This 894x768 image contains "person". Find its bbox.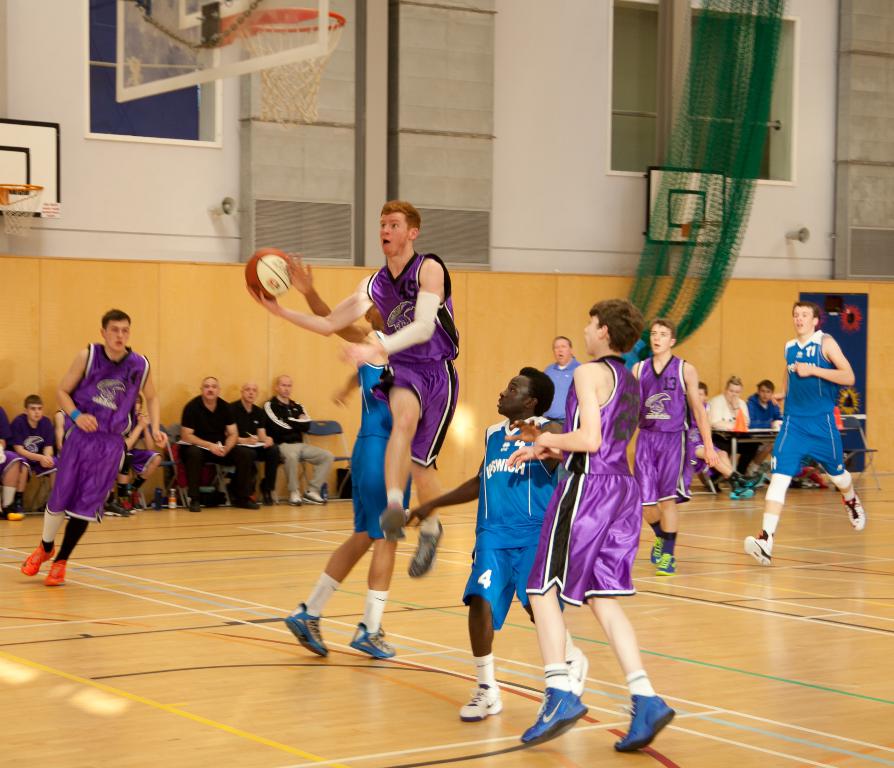
222, 379, 275, 499.
